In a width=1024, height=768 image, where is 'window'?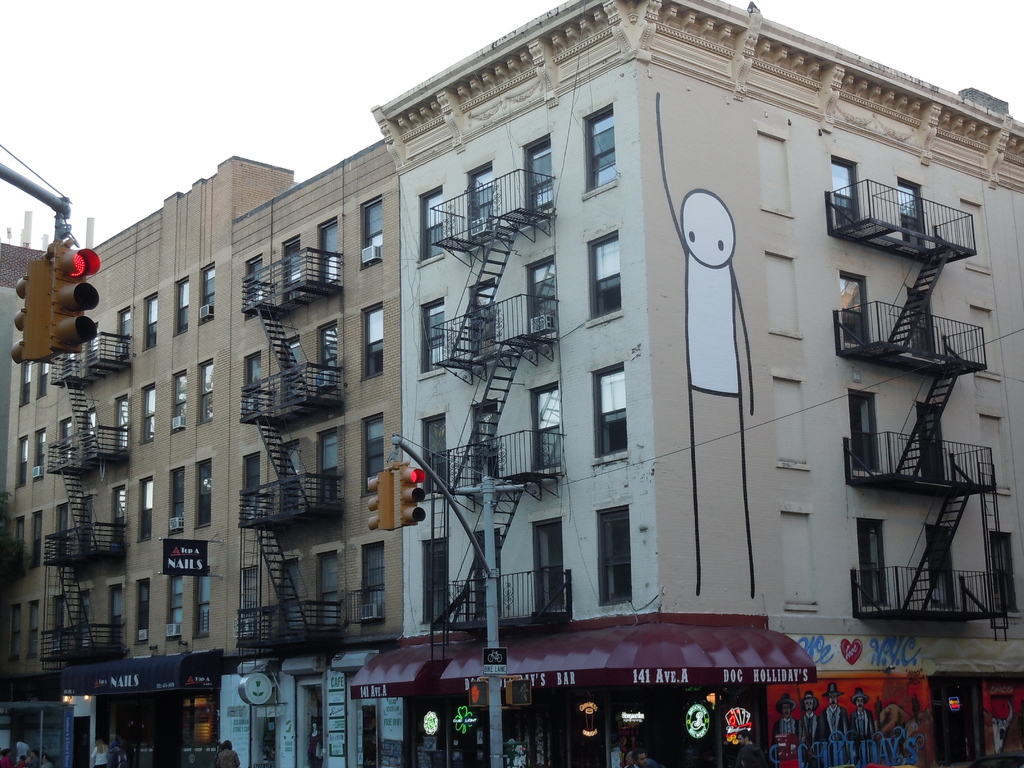
[833, 276, 864, 346].
